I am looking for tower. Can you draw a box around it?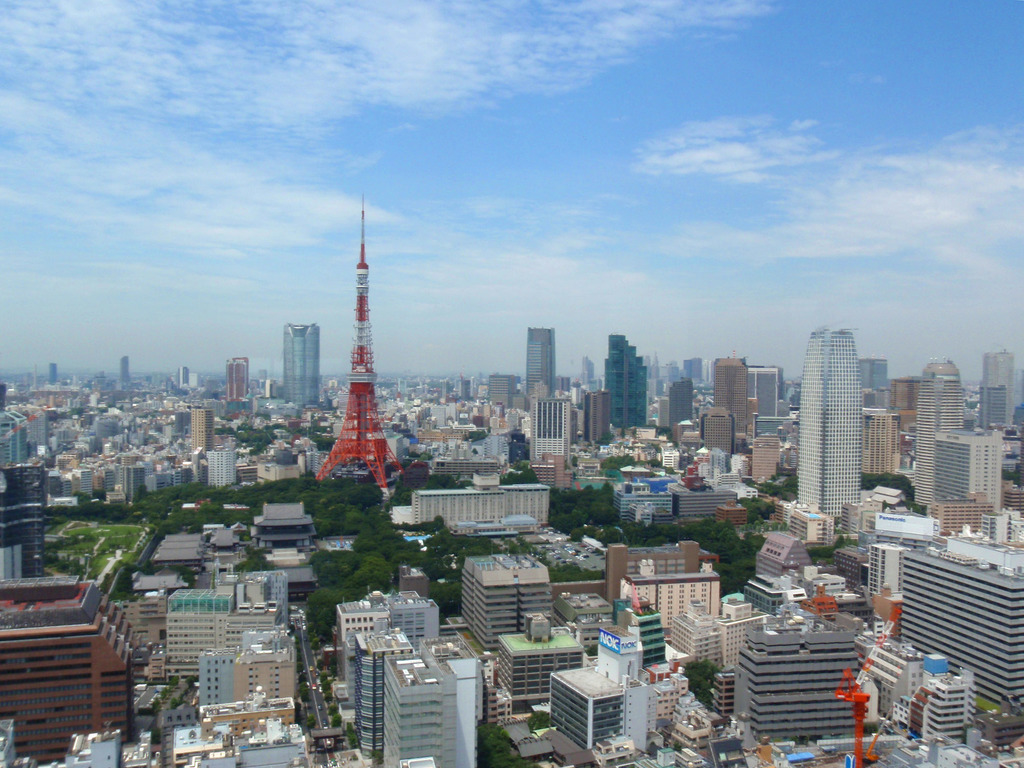
Sure, the bounding box is box=[524, 326, 556, 412].
